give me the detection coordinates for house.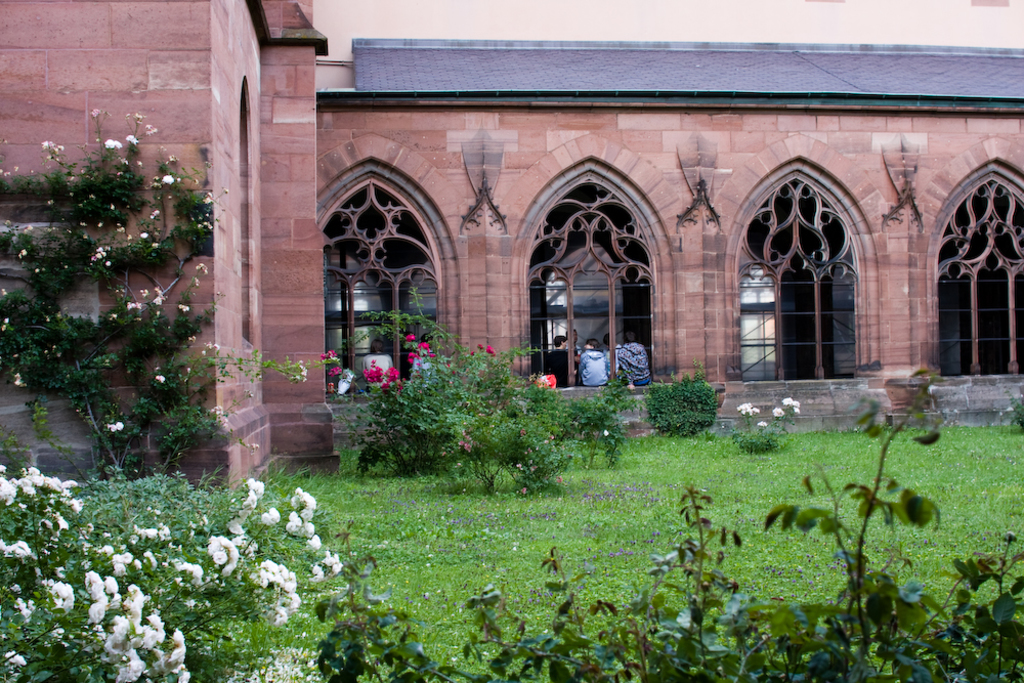
locate(0, 0, 1023, 506).
